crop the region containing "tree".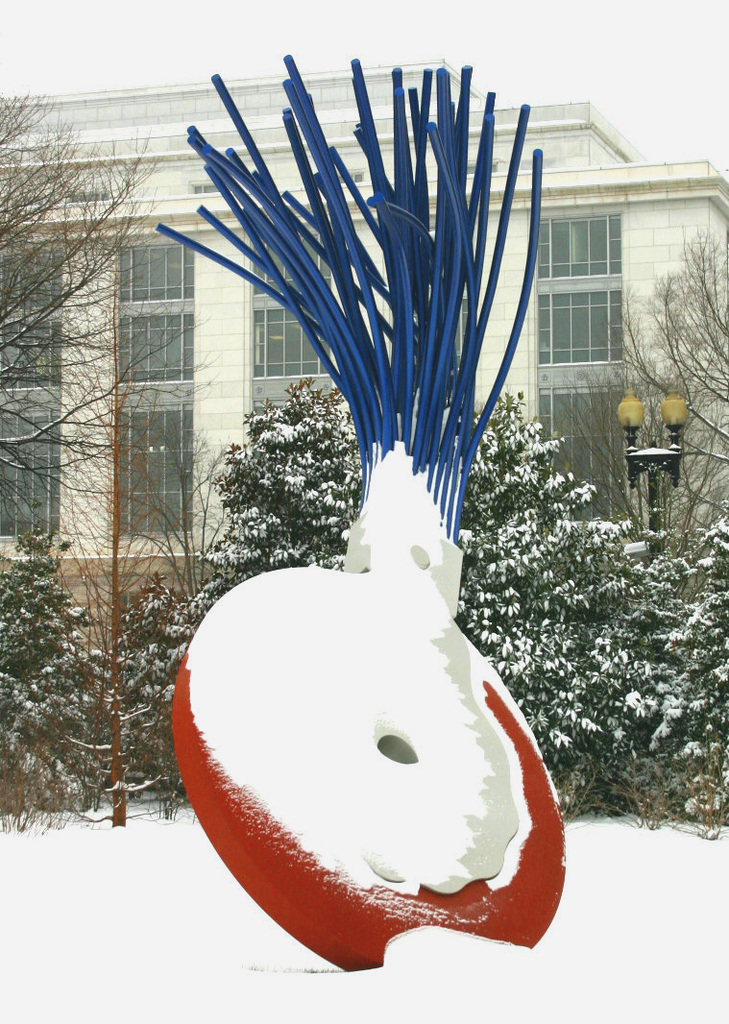
Crop region: bbox=[0, 92, 220, 657].
